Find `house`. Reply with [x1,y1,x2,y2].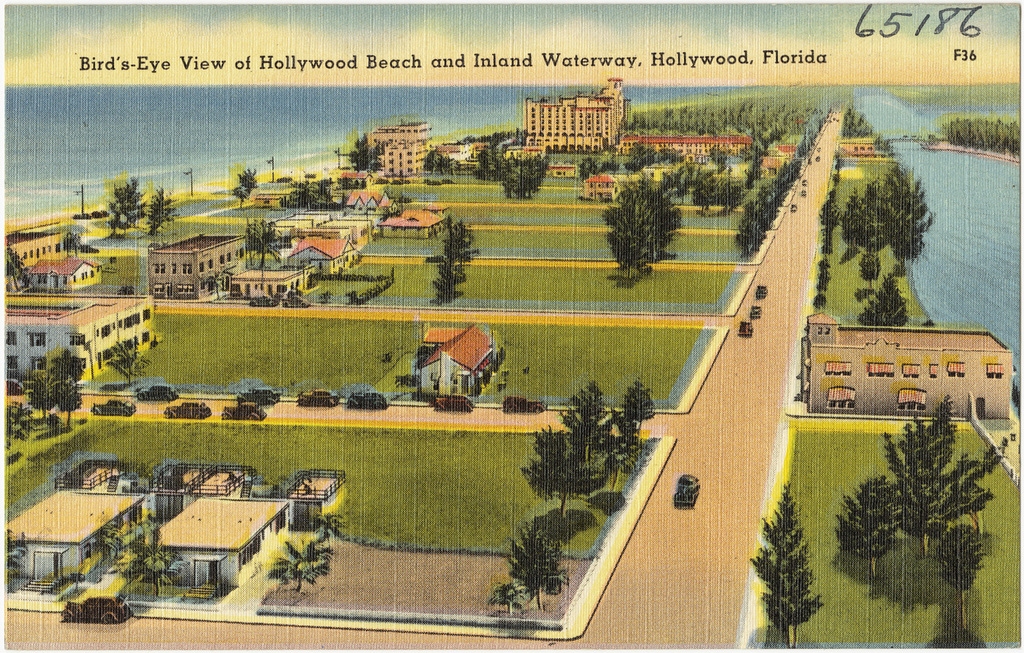
[0,485,149,596].
